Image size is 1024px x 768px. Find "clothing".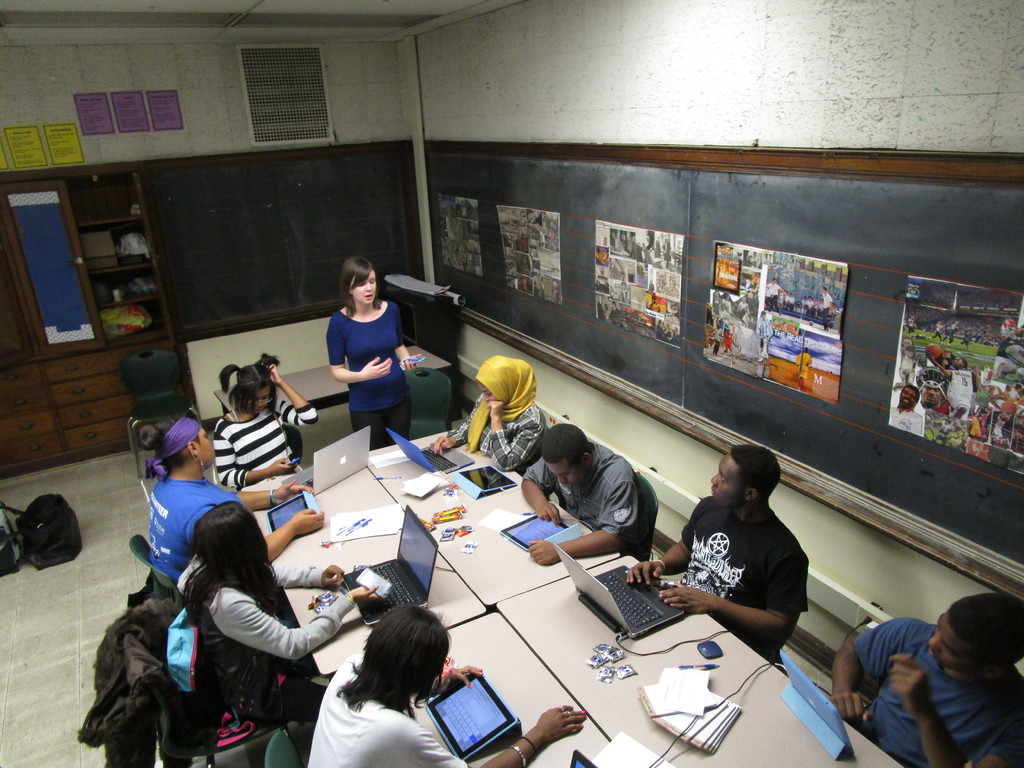
(left=991, top=420, right=1004, bottom=437).
